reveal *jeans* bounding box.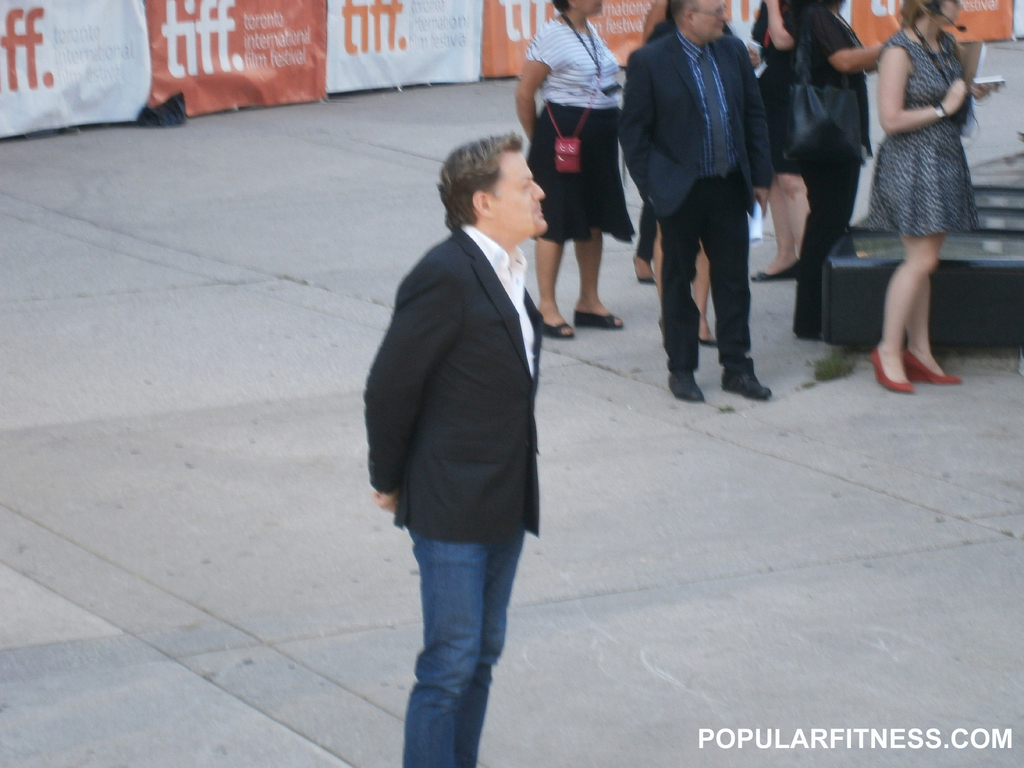
Revealed: {"left": 385, "top": 500, "right": 525, "bottom": 764}.
